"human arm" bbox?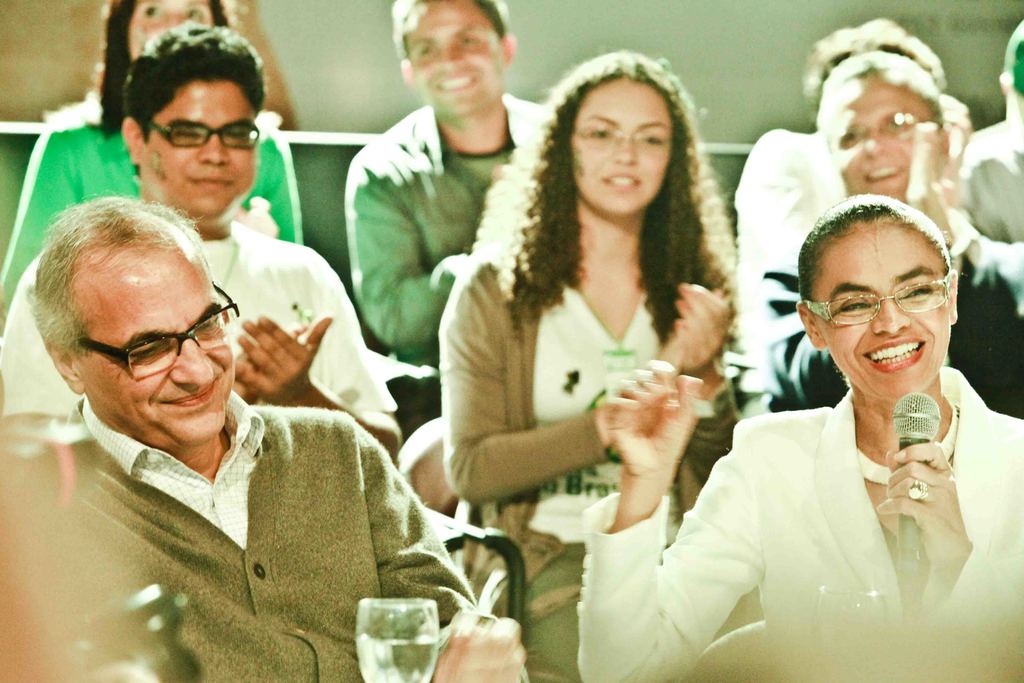
box(581, 365, 760, 682)
